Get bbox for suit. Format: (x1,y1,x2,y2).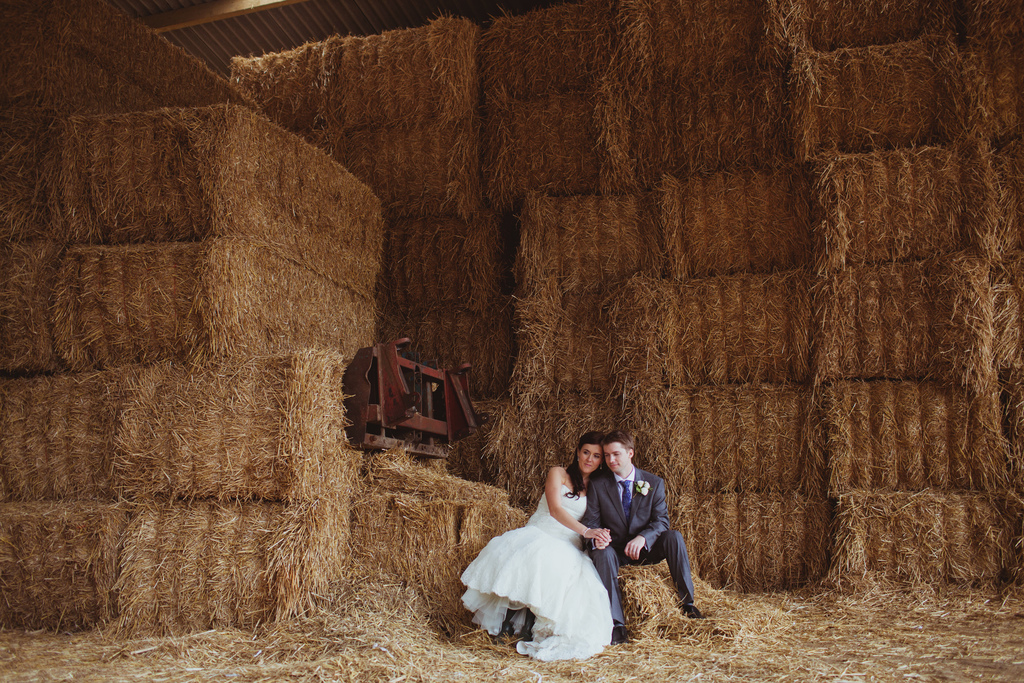
(585,468,690,623).
